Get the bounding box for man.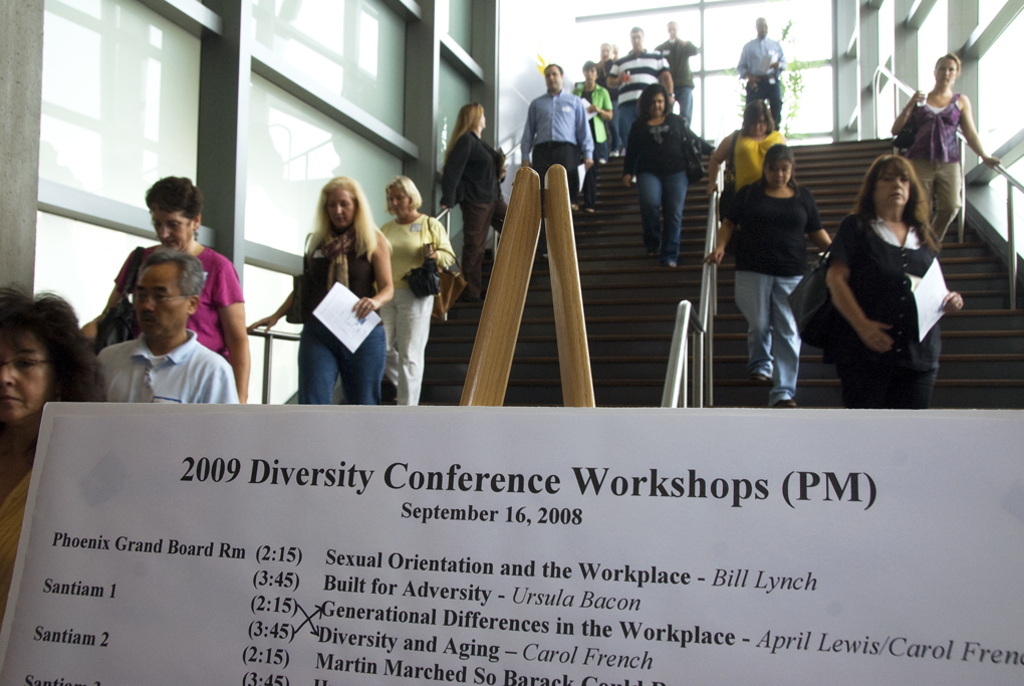
[520,61,592,257].
